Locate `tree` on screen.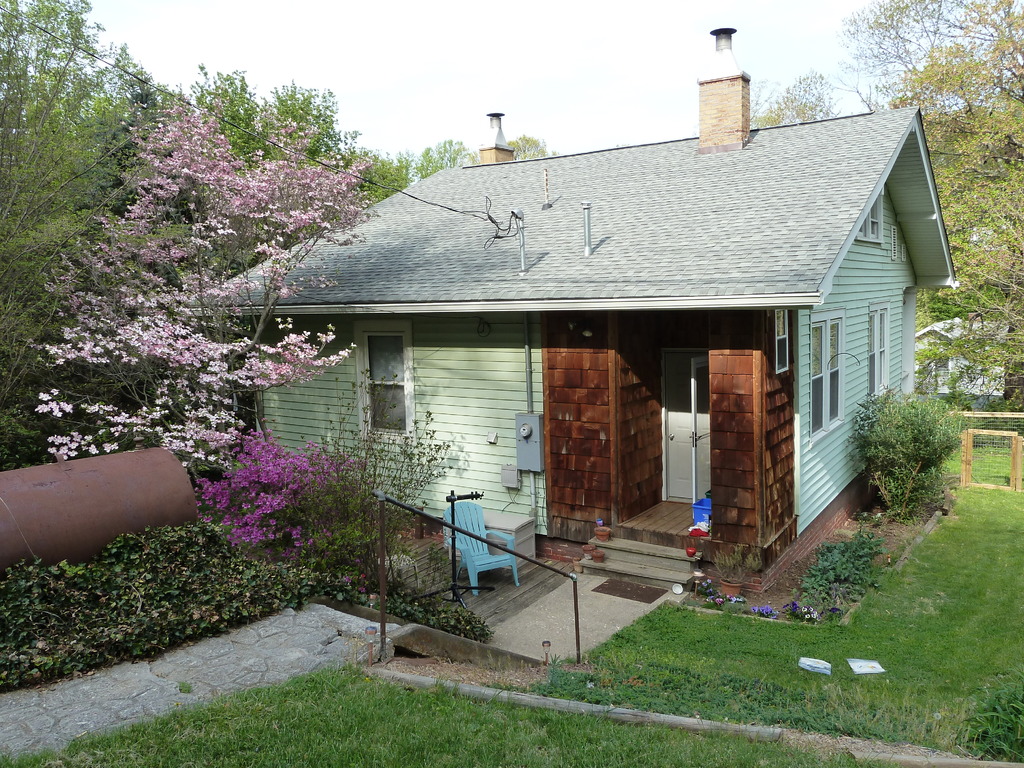
On screen at [812, 389, 1007, 540].
